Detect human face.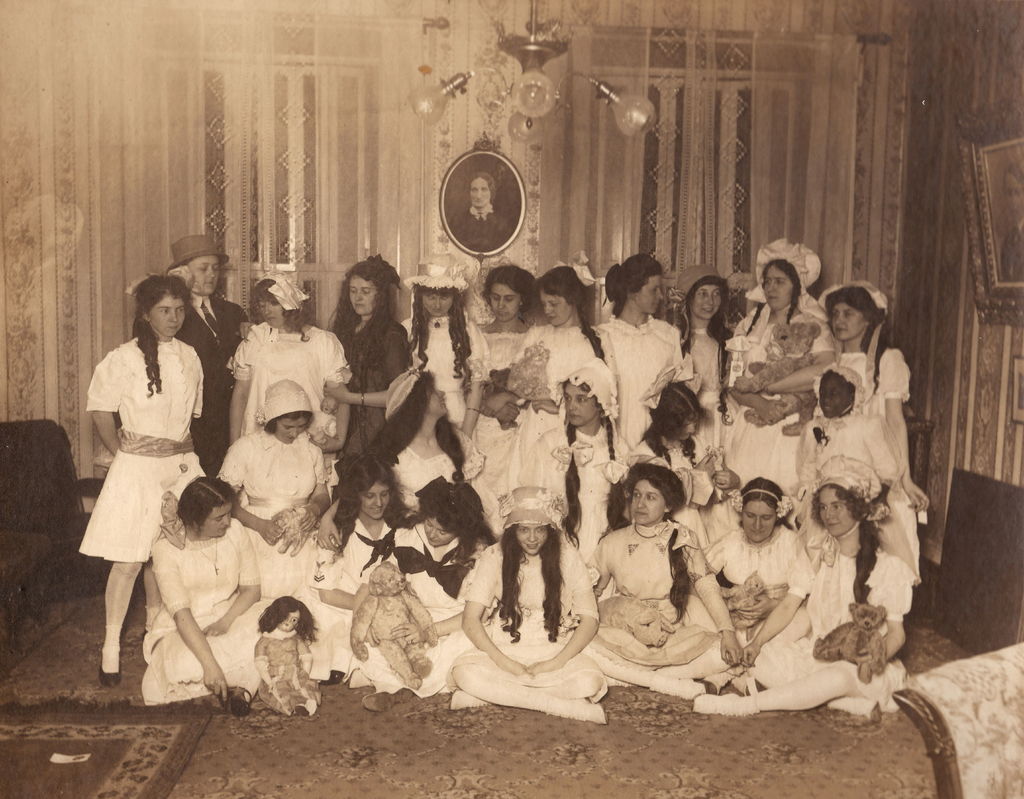
Detected at rect(741, 498, 778, 541).
